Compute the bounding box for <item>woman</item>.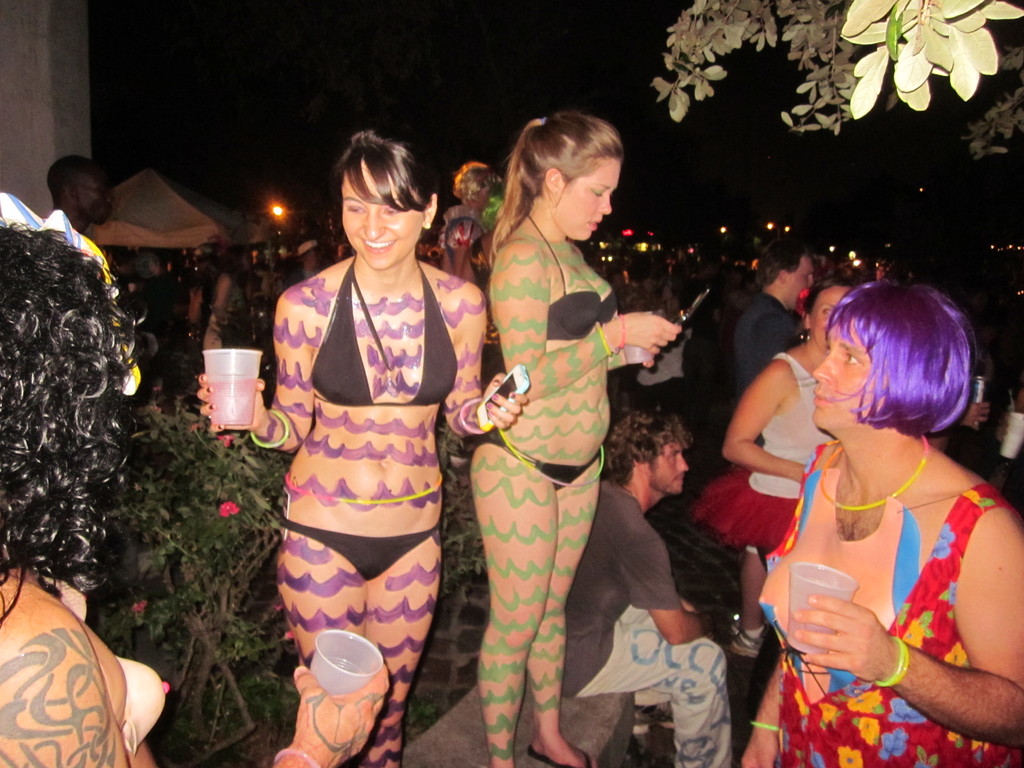
Rect(744, 275, 1023, 767).
